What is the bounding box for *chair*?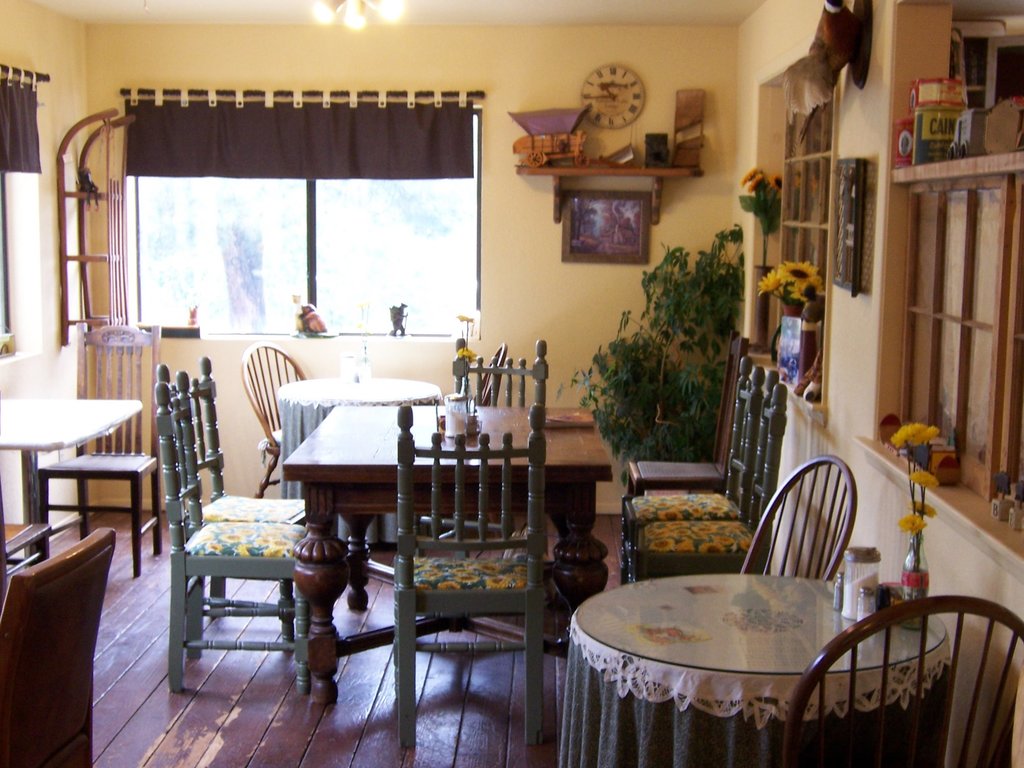
l=0, t=477, r=54, b=605.
